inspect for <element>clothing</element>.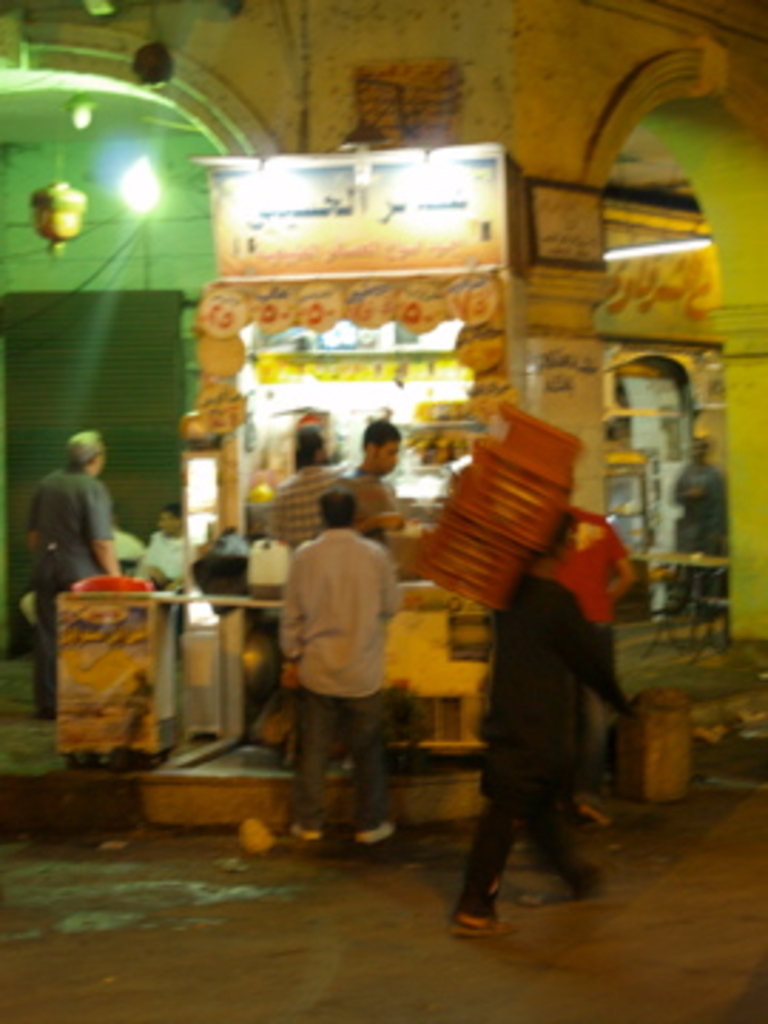
Inspection: rect(668, 469, 734, 629).
